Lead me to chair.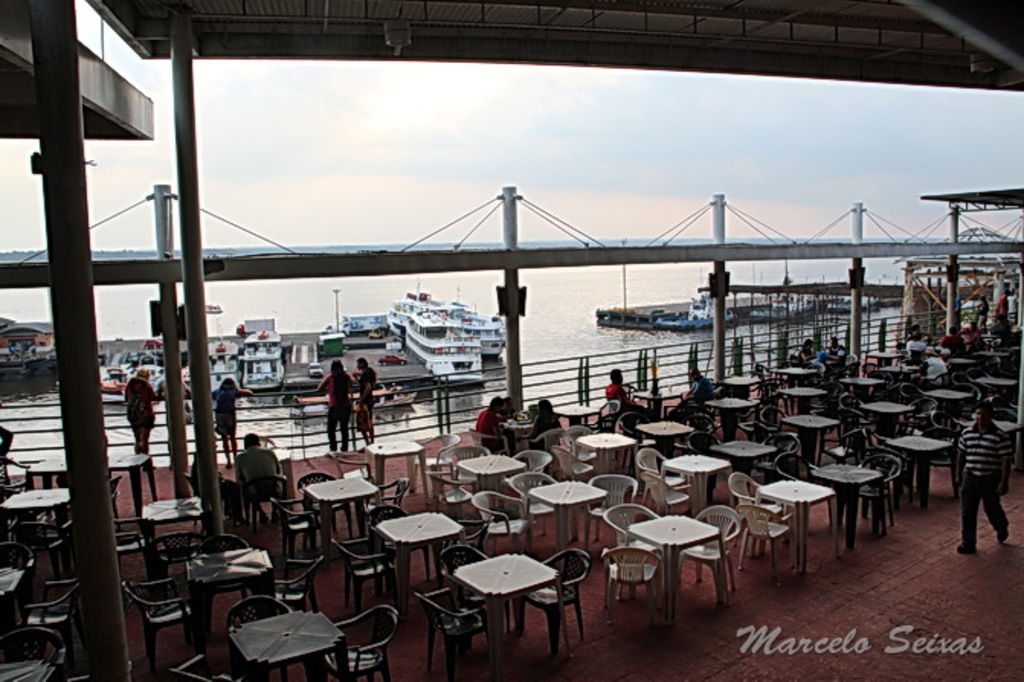
Lead to detection(839, 394, 862, 429).
